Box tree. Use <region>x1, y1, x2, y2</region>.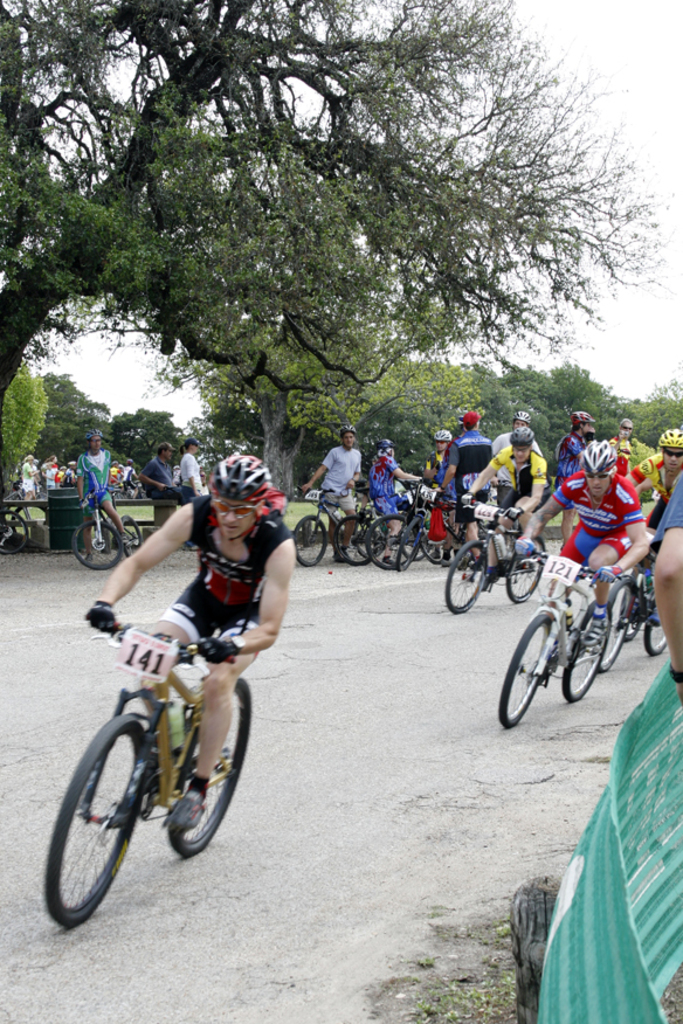
<region>44, 375, 103, 459</region>.
